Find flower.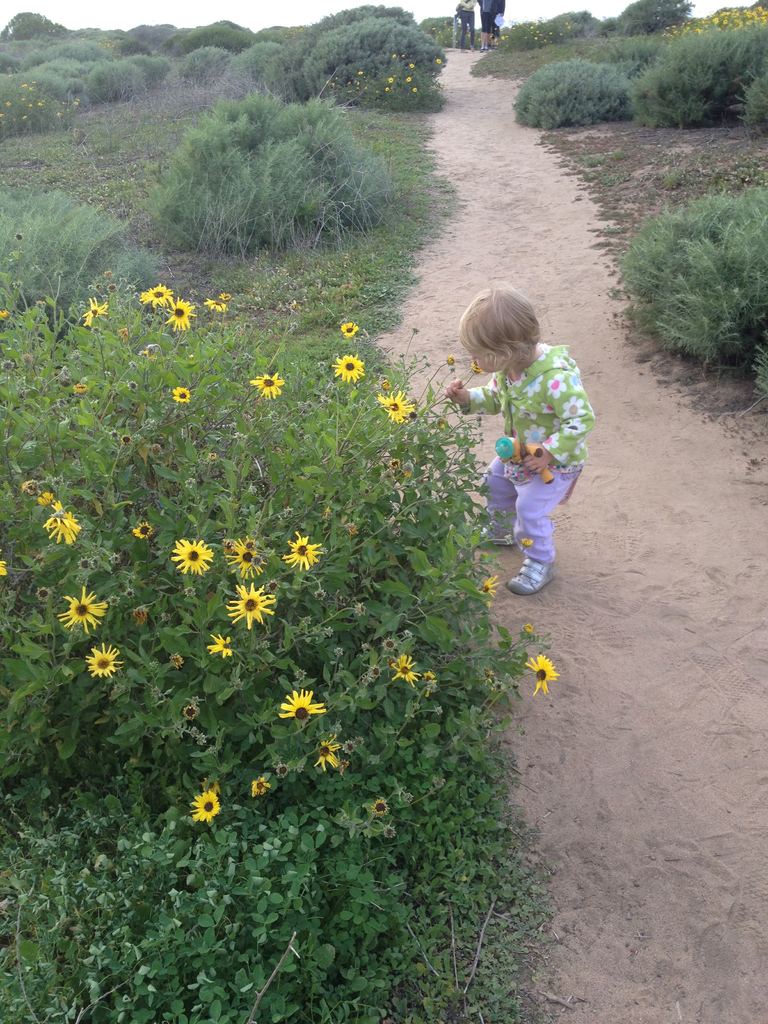
(42, 501, 86, 548).
